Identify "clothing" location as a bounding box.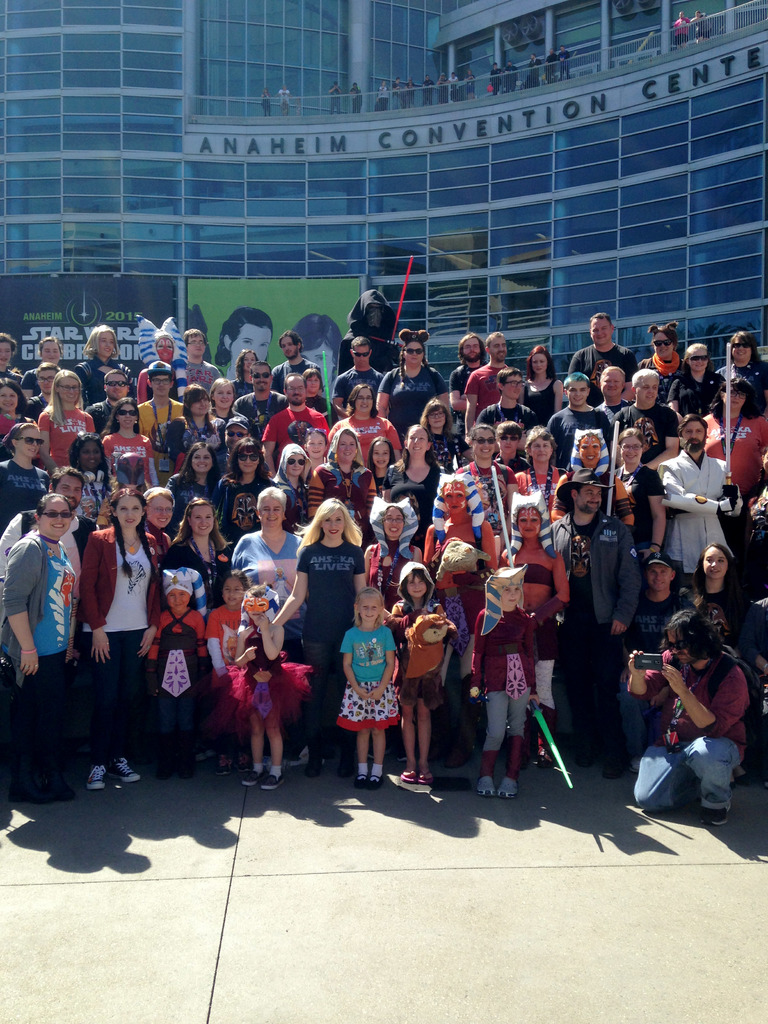
locate(571, 340, 625, 370).
